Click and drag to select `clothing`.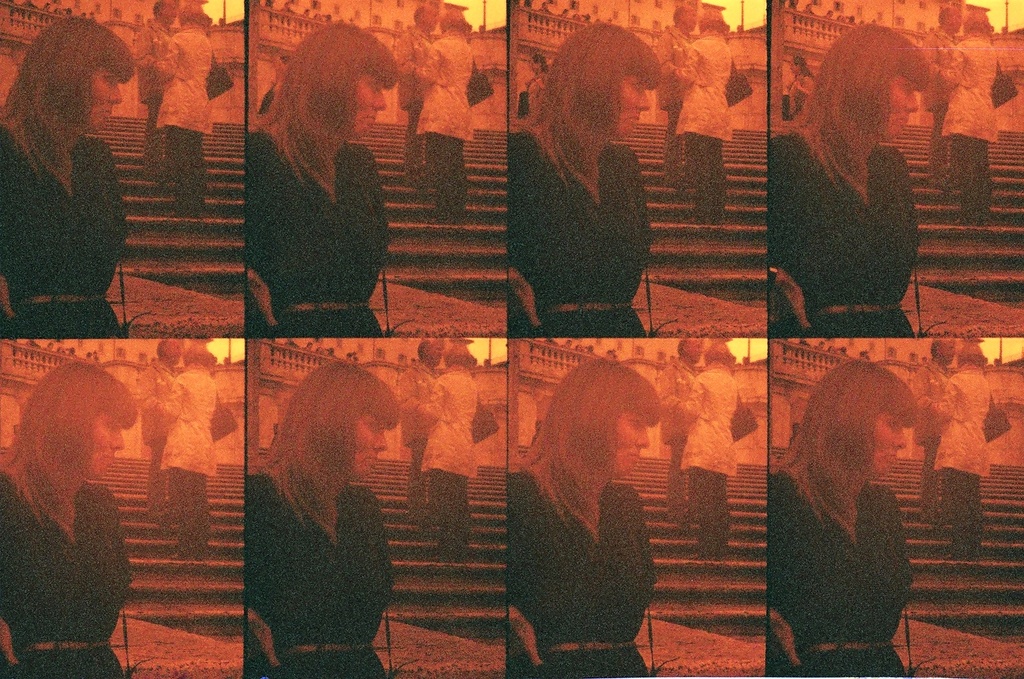
Selection: (x1=509, y1=473, x2=657, y2=678).
